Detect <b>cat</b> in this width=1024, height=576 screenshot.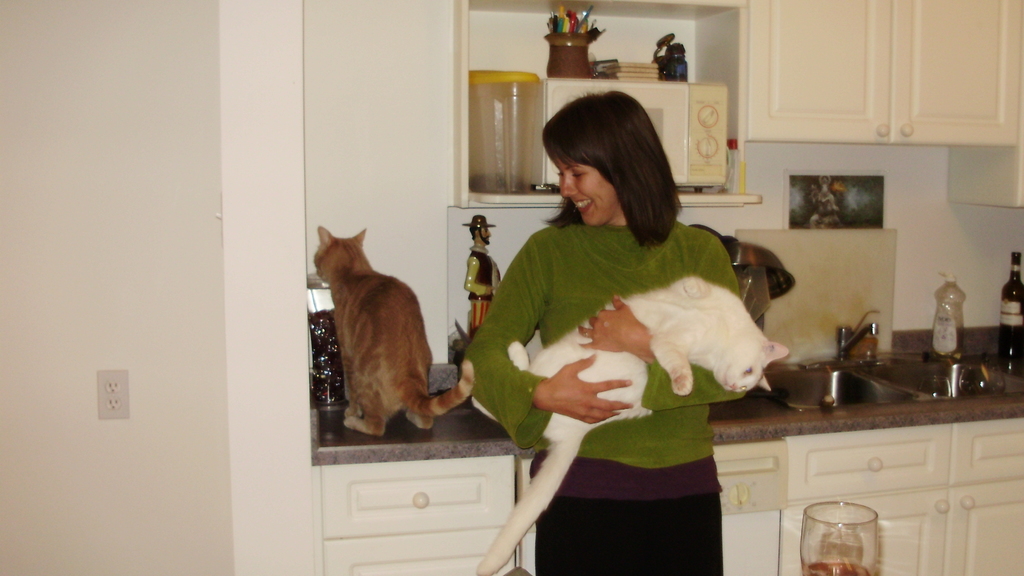
Detection: {"left": 471, "top": 274, "right": 792, "bottom": 575}.
